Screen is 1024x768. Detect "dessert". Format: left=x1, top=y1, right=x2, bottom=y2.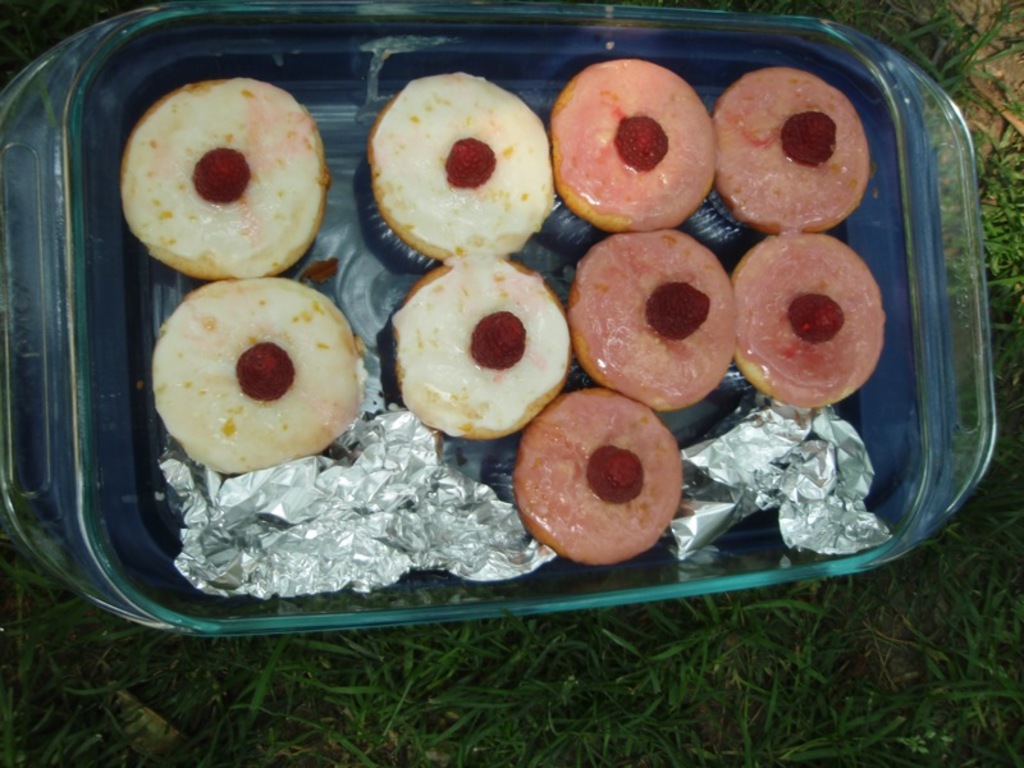
left=552, top=68, right=705, bottom=214.
